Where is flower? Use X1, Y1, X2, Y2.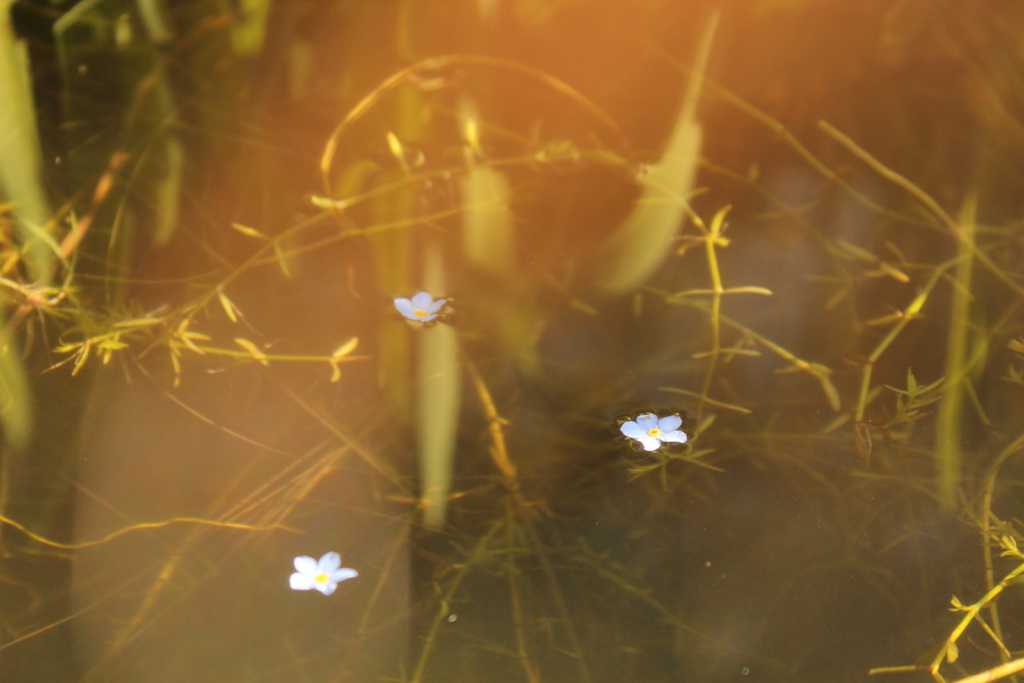
388, 288, 446, 318.
